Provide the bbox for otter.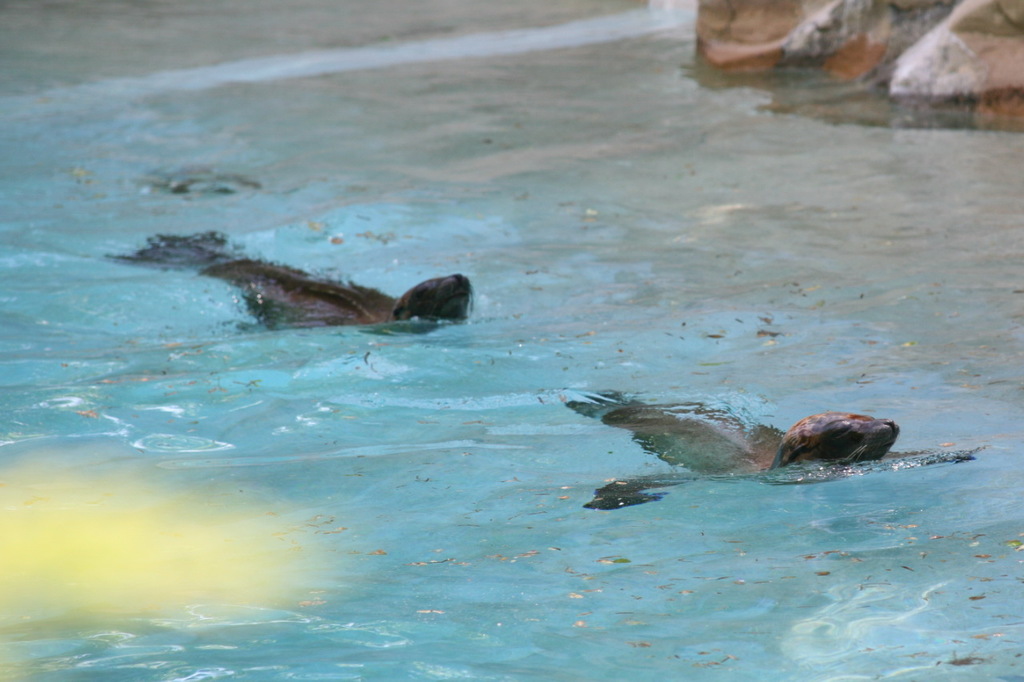
left=162, top=240, right=500, bottom=341.
